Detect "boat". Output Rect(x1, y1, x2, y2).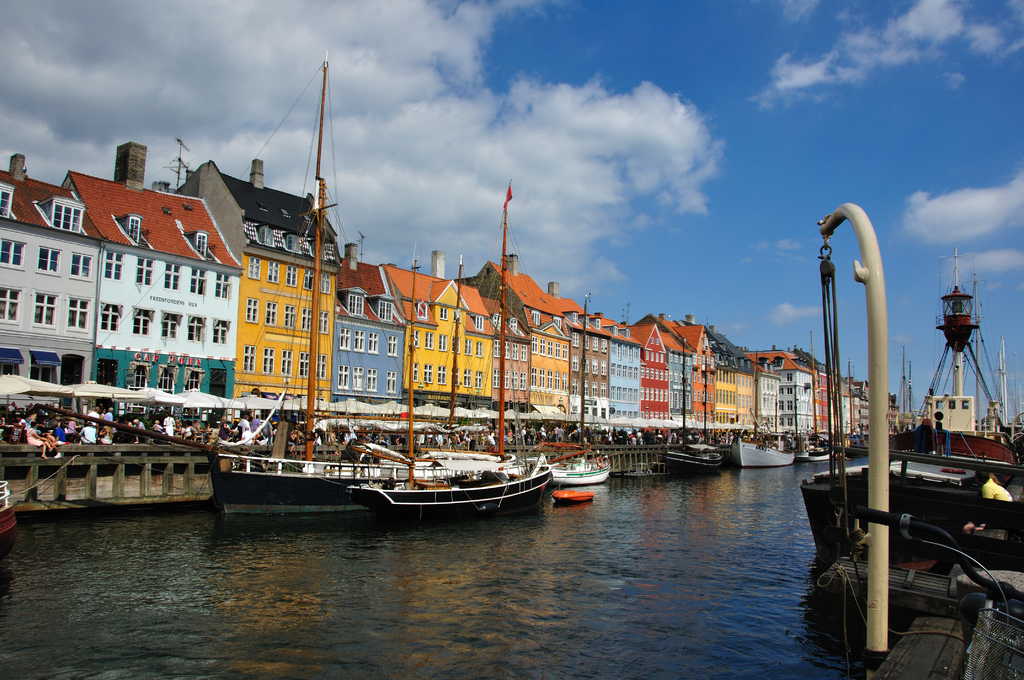
Rect(348, 449, 559, 514).
